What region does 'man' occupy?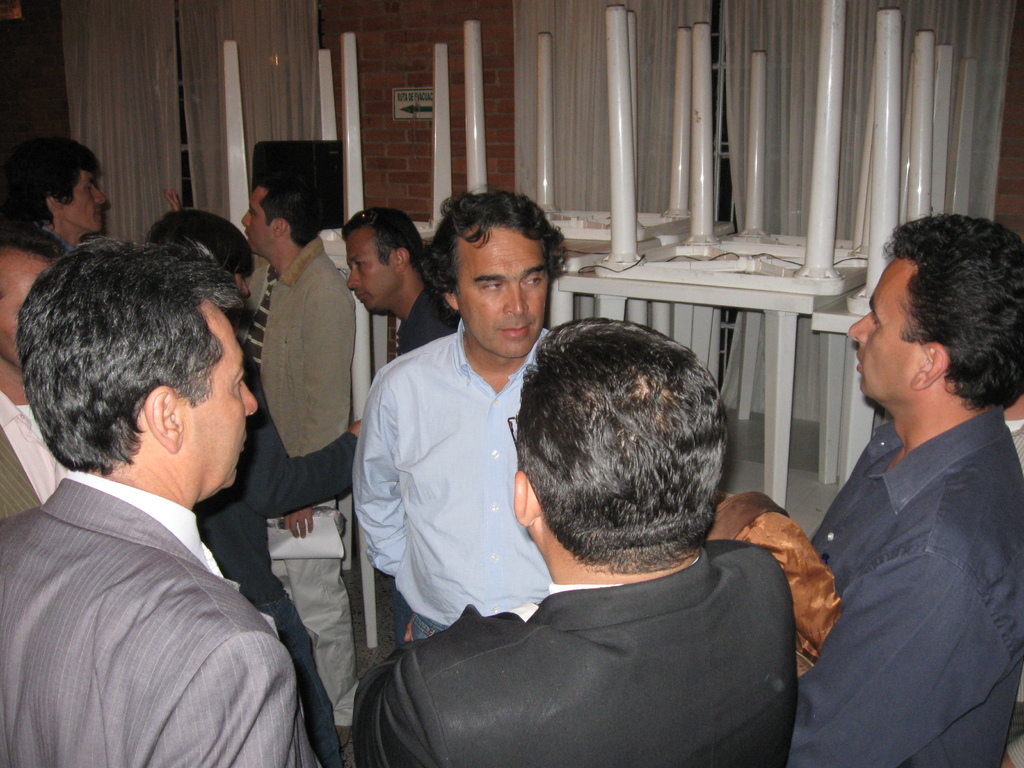
select_region(144, 210, 349, 767).
